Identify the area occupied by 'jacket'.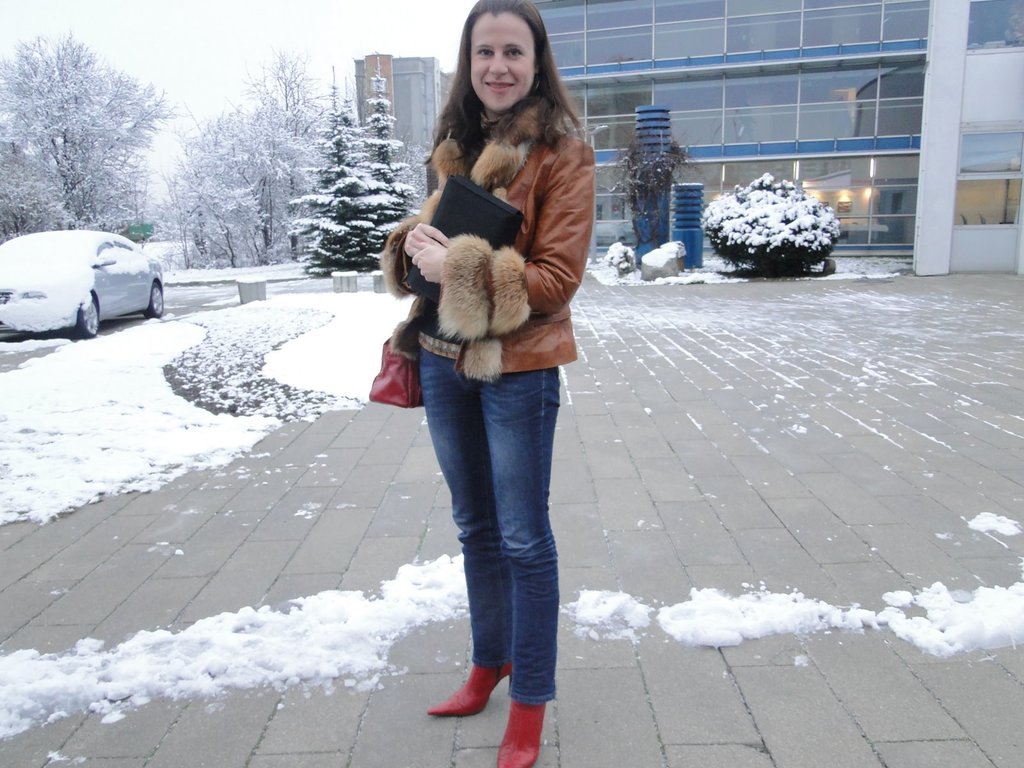
Area: crop(388, 109, 582, 374).
